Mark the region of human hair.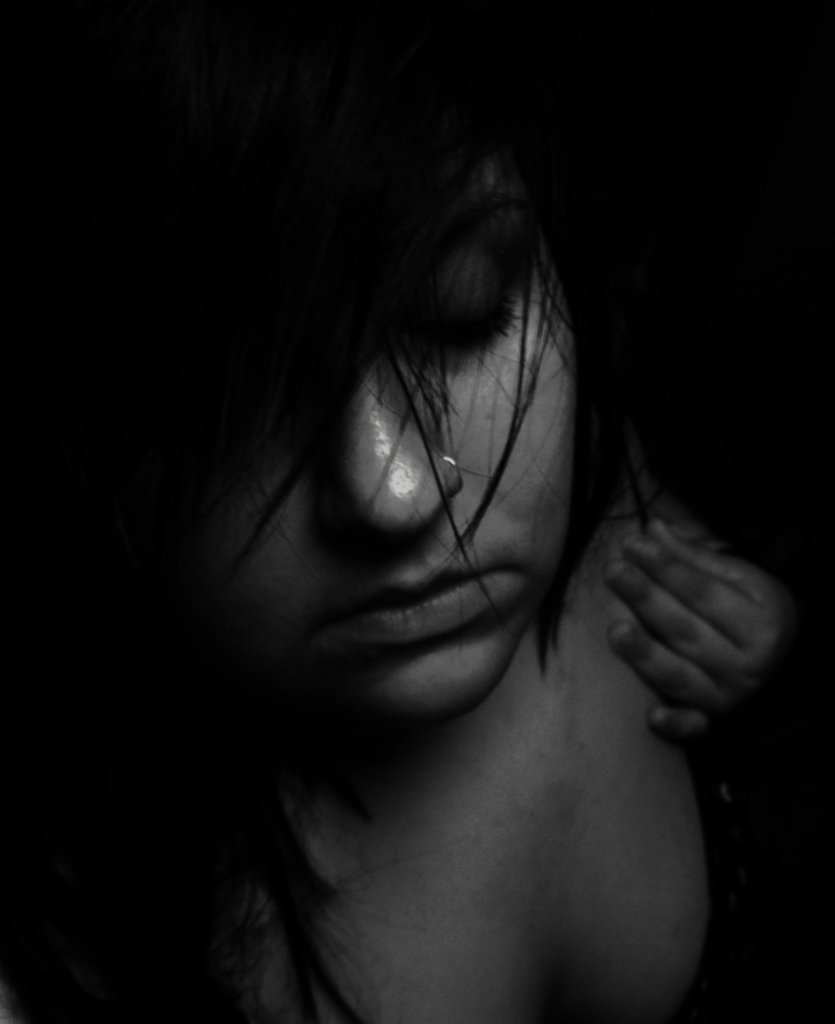
Region: 39:0:799:987.
